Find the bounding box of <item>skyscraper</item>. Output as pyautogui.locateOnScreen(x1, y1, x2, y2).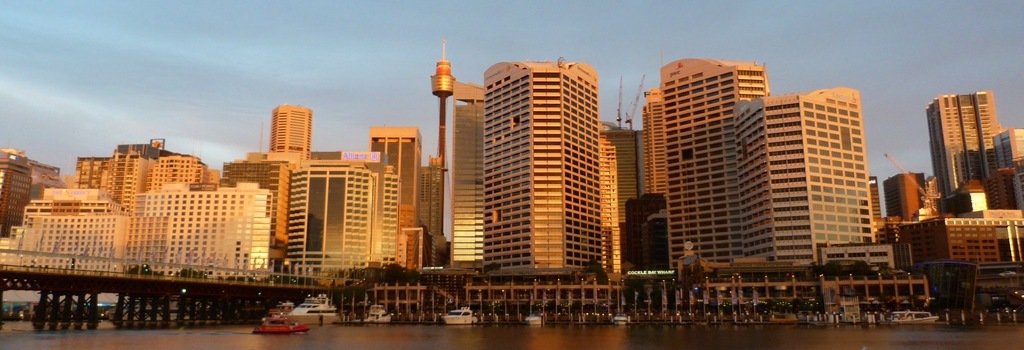
pyautogui.locateOnScreen(484, 59, 619, 274).
